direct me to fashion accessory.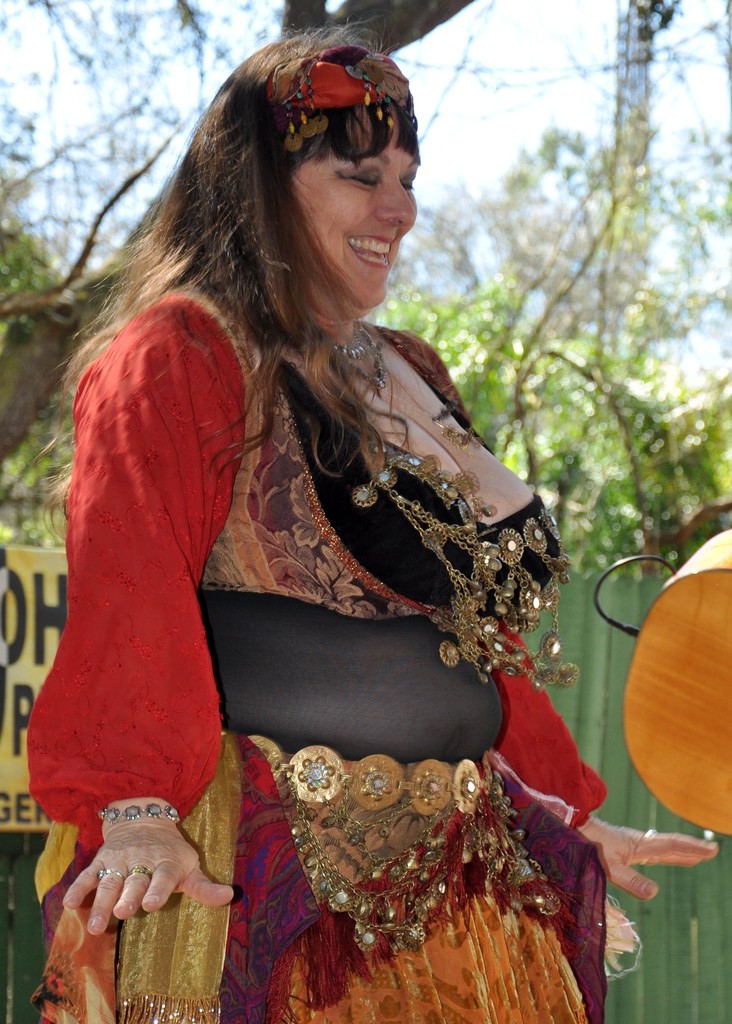
Direction: {"x1": 130, "y1": 867, "x2": 149, "y2": 879}.
